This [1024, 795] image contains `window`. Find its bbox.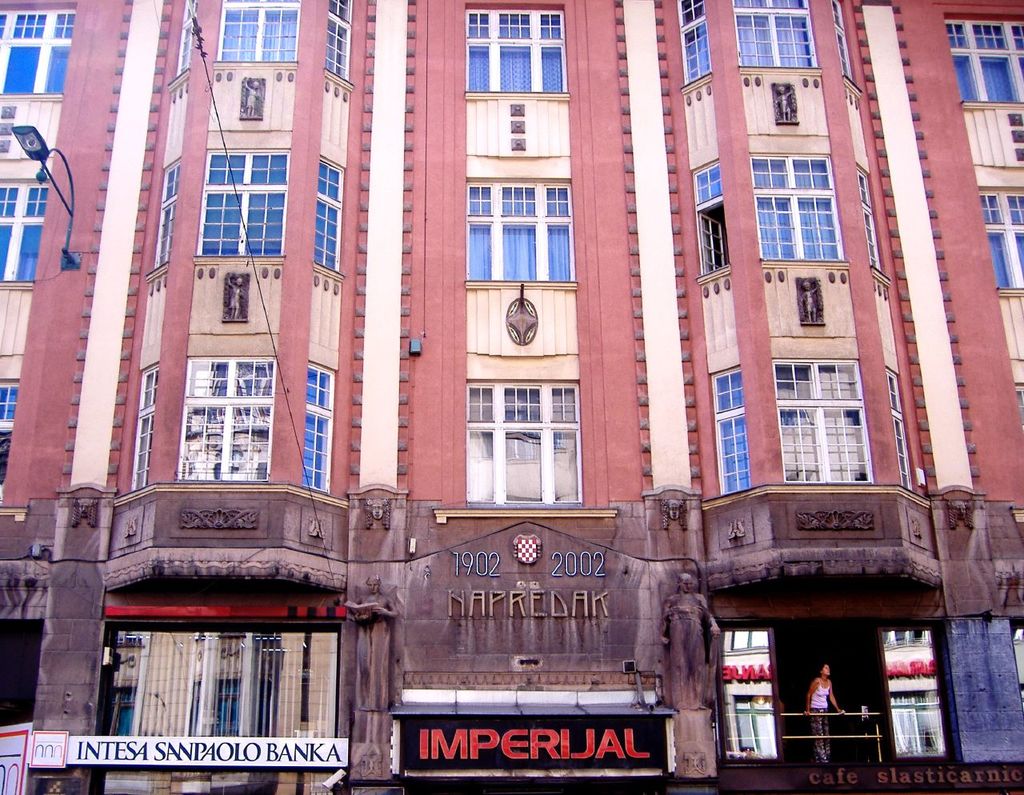
{"left": 713, "top": 360, "right": 750, "bottom": 492}.
